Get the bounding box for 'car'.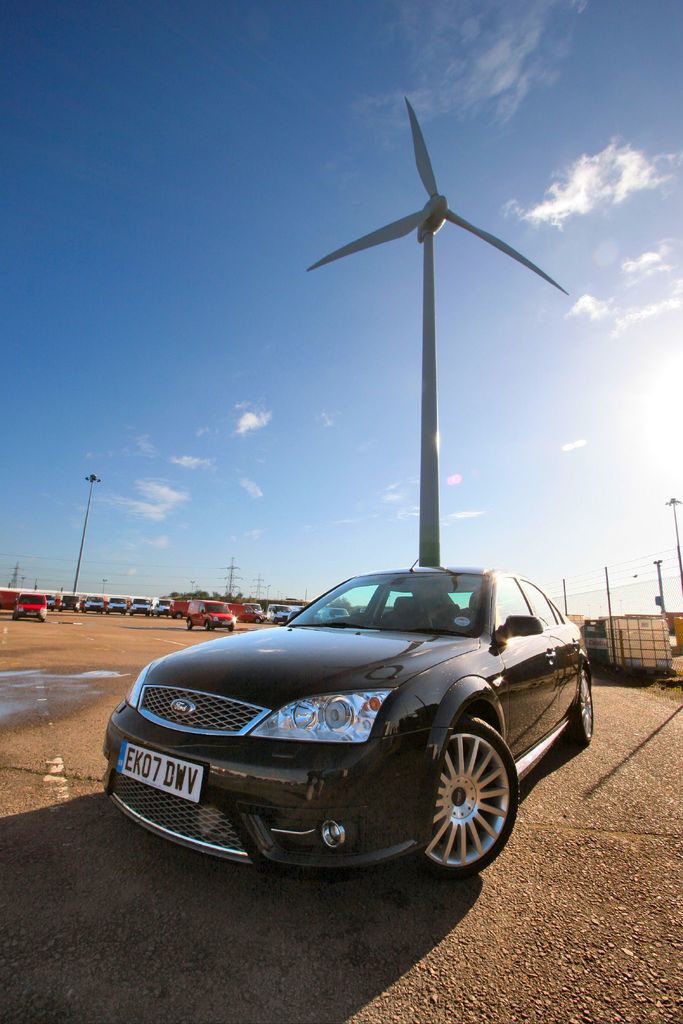
region(224, 601, 233, 604).
